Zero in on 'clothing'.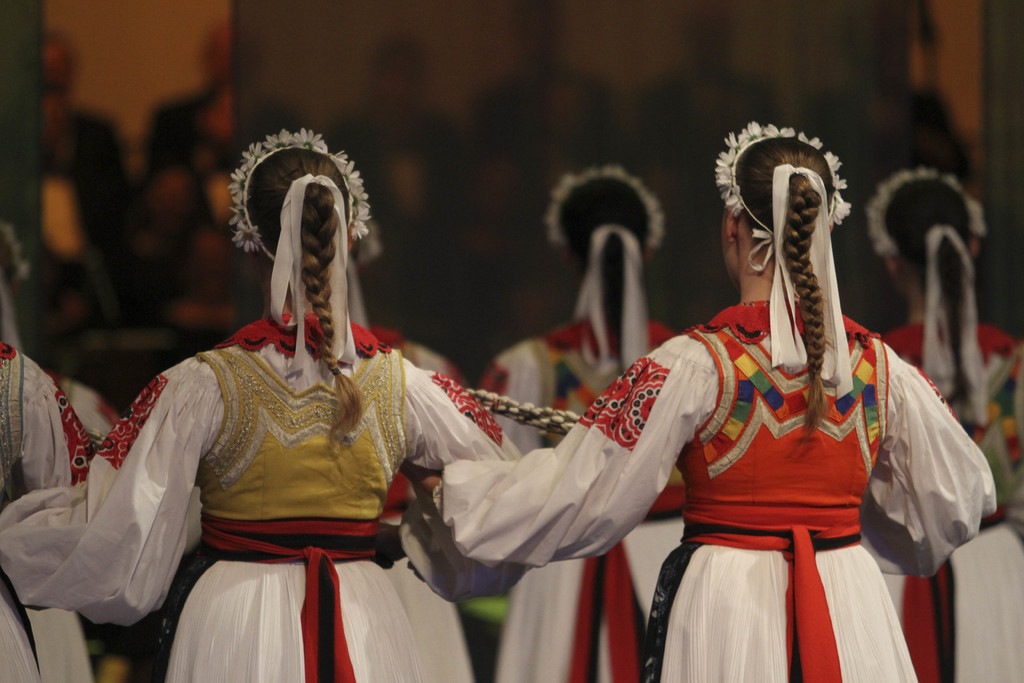
Zeroed in: 0, 335, 95, 682.
